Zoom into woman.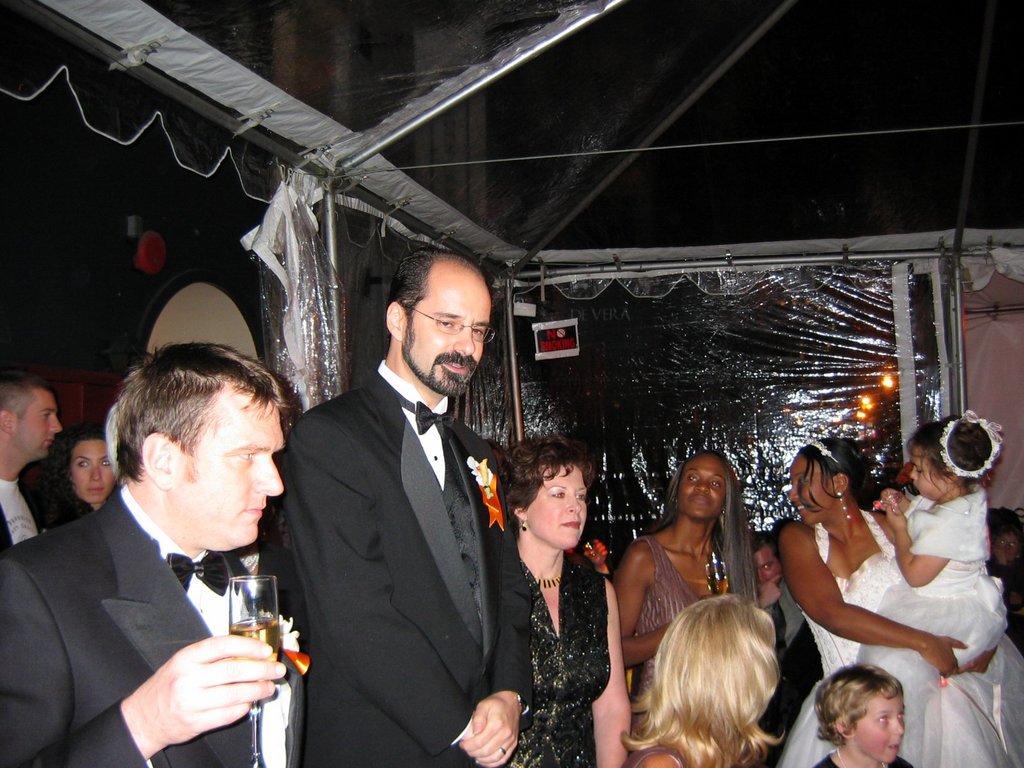
Zoom target: 621 594 780 767.
